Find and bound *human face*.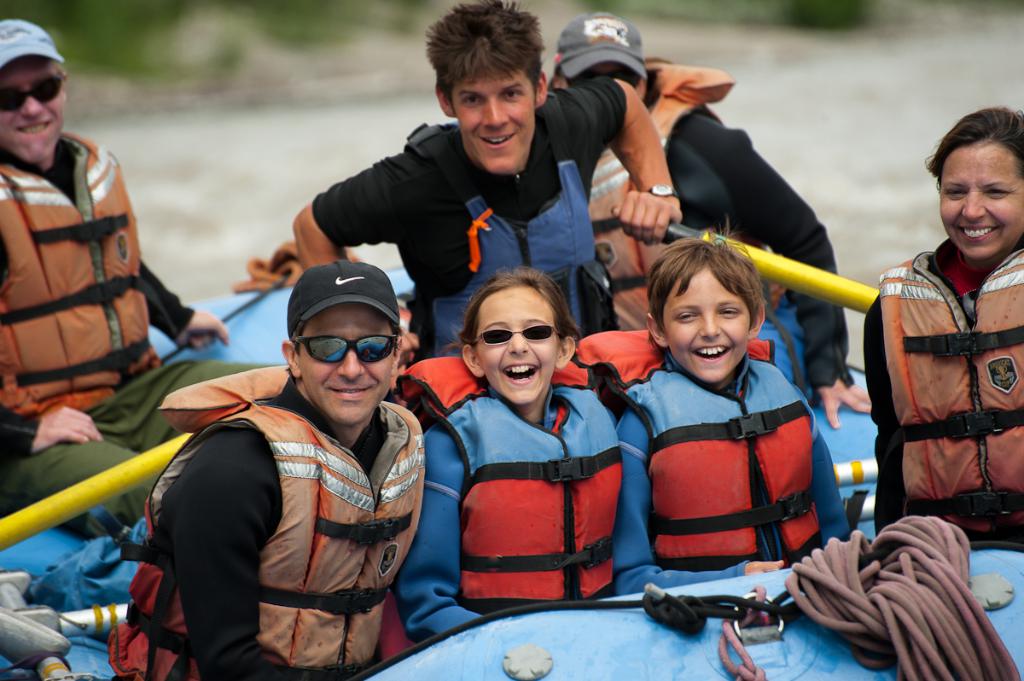
Bound: (939, 144, 1016, 264).
